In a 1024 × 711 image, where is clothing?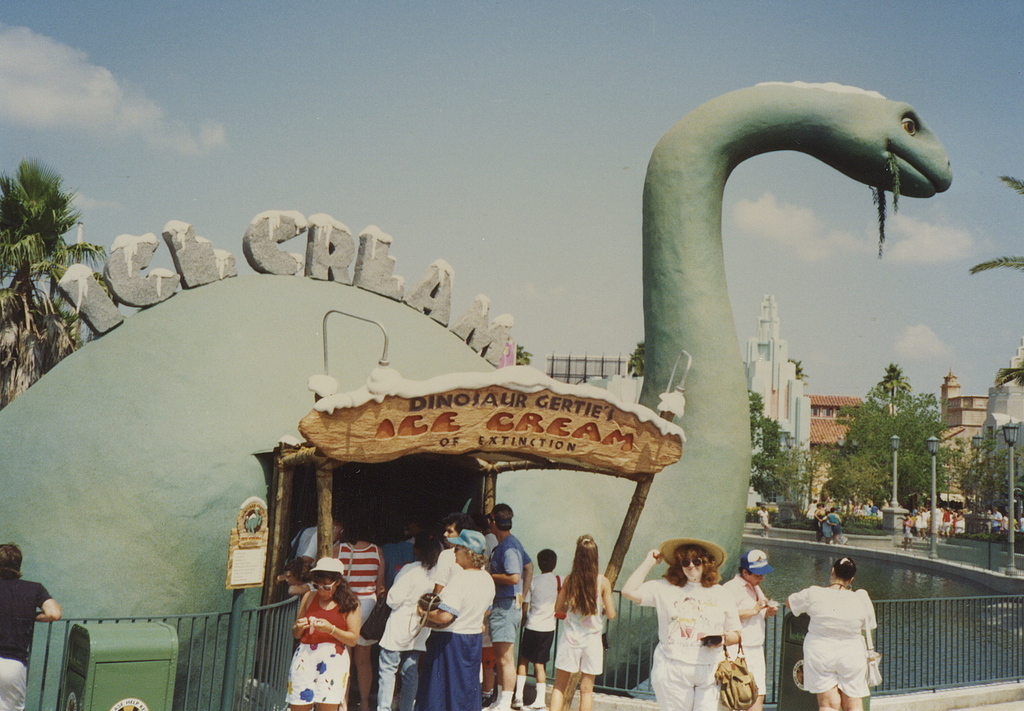
(284, 599, 349, 707).
